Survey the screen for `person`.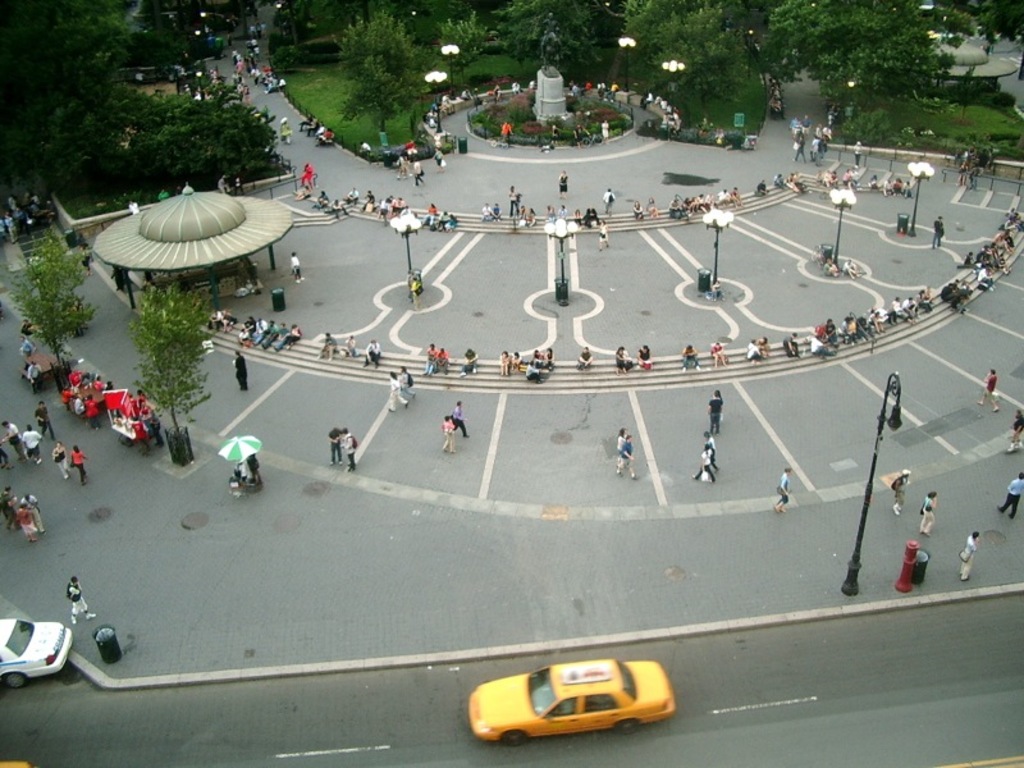
Survey found: rect(498, 348, 515, 378).
